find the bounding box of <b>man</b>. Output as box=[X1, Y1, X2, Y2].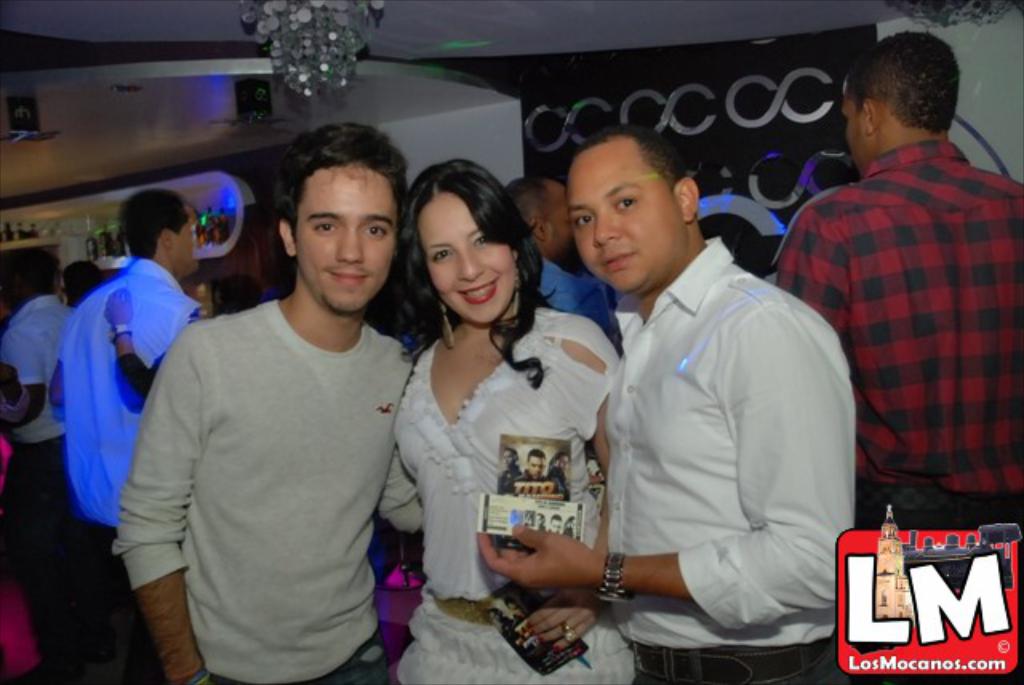
box=[106, 131, 430, 680].
